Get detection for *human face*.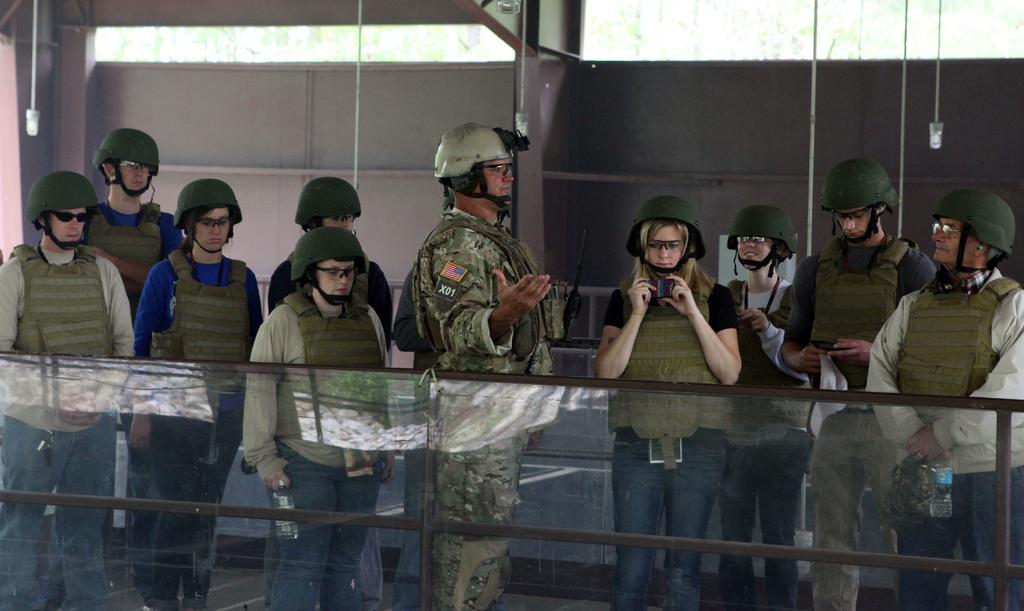
Detection: 841 209 870 236.
